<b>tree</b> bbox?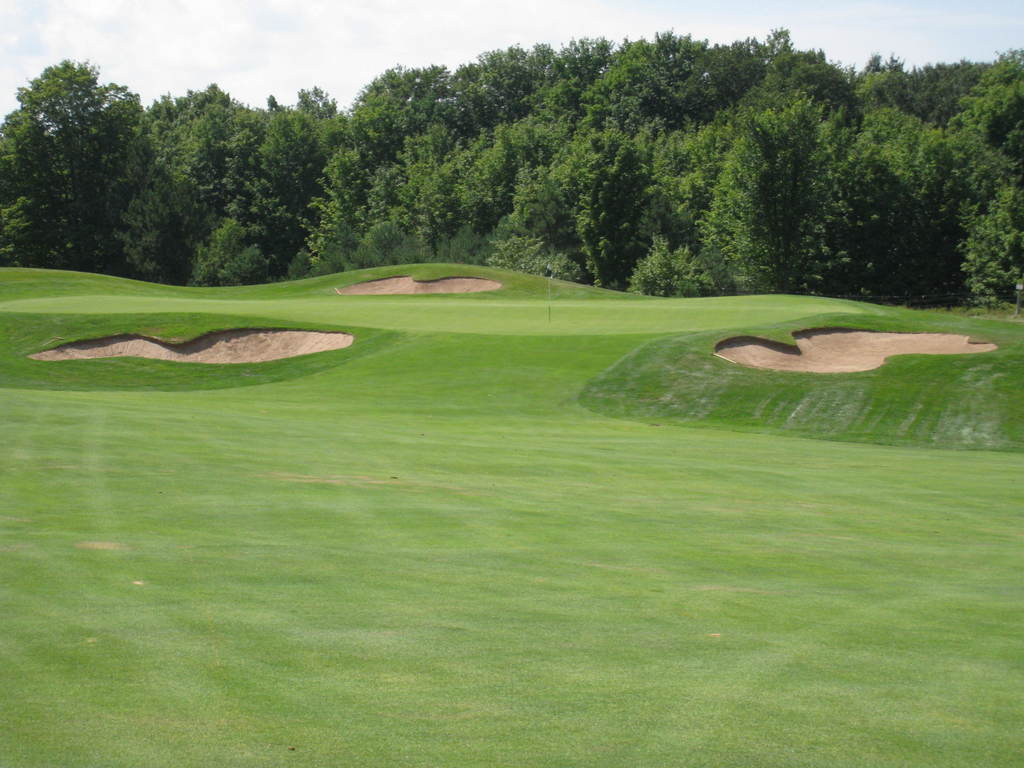
bbox=(744, 29, 822, 122)
